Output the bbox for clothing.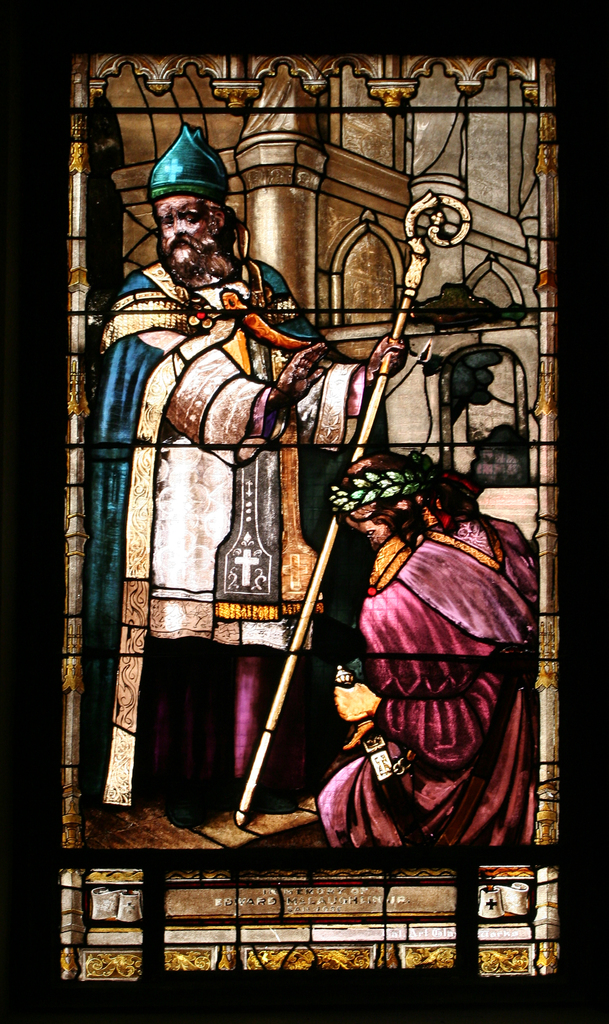
bbox=(311, 499, 537, 853).
